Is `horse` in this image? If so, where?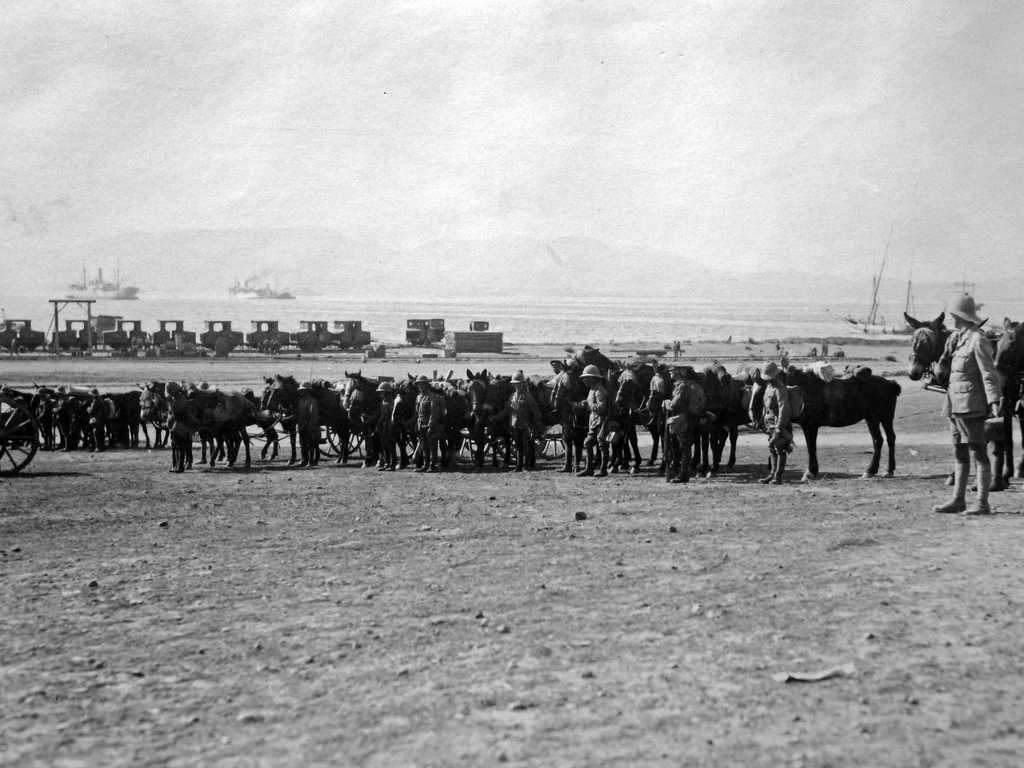
Yes, at <box>993,317,1023,481</box>.
